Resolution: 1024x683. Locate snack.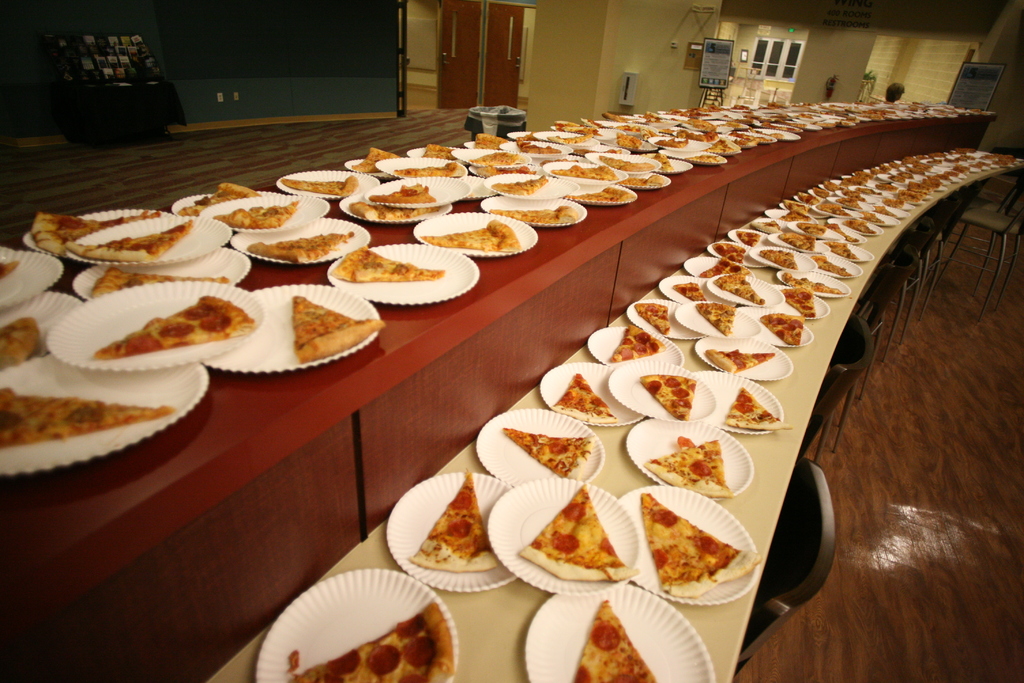
<region>351, 198, 438, 226</region>.
